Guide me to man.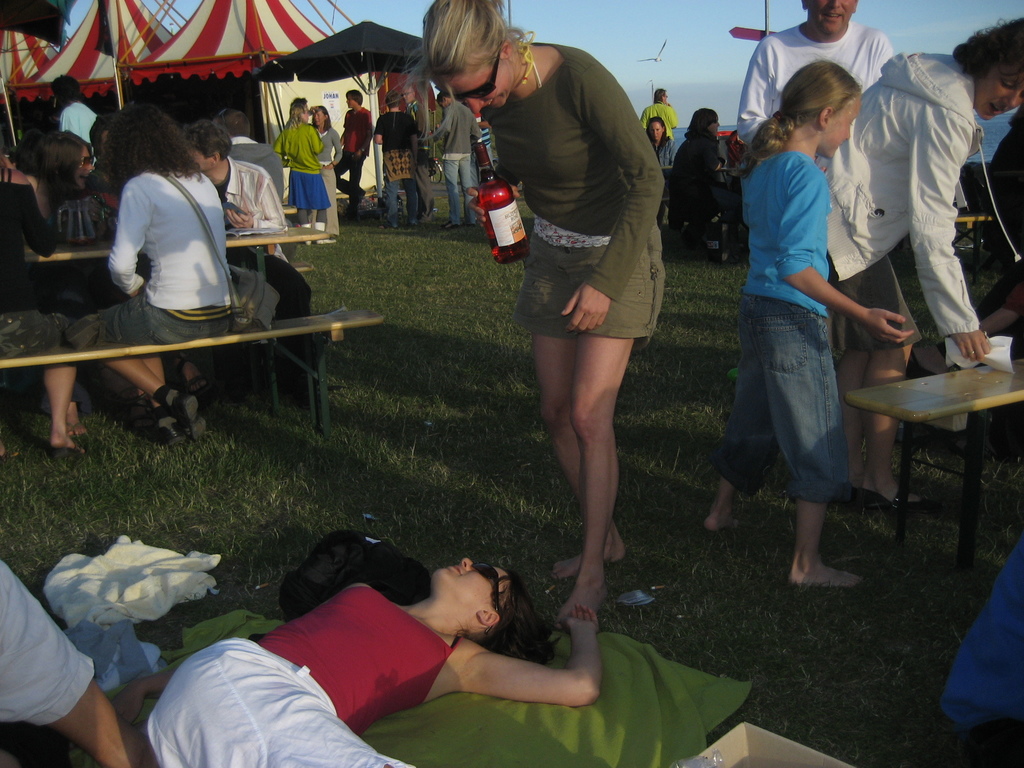
Guidance: 337, 88, 374, 216.
